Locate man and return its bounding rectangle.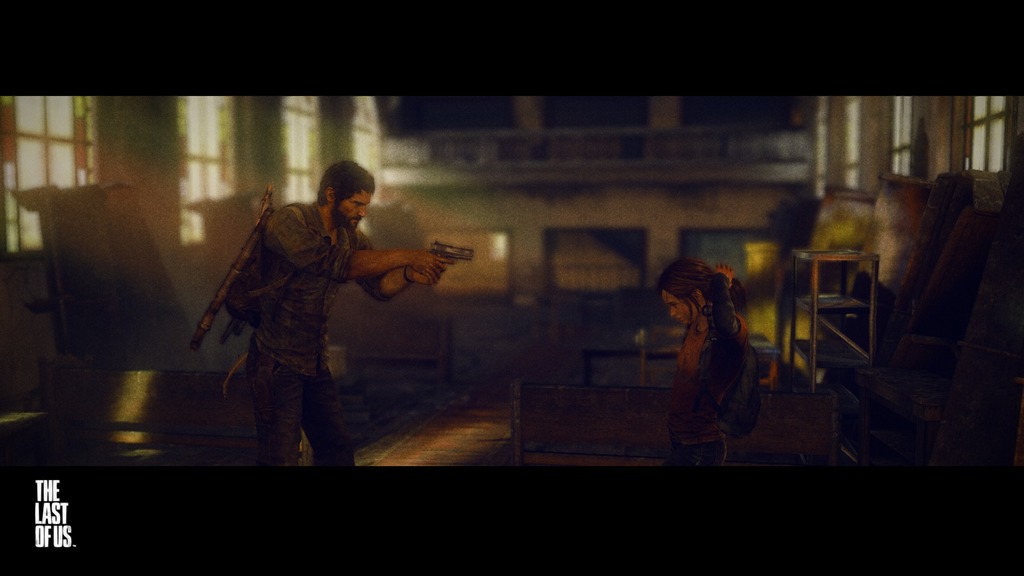
crop(211, 157, 438, 464).
